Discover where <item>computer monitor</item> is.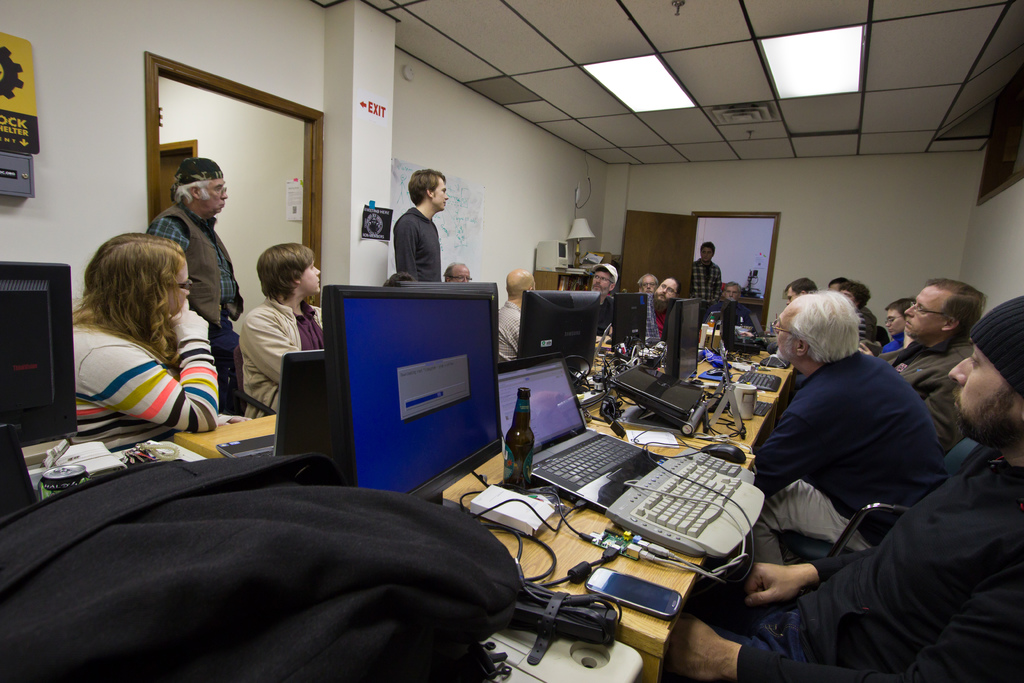
Discovered at l=514, t=288, r=601, b=367.
